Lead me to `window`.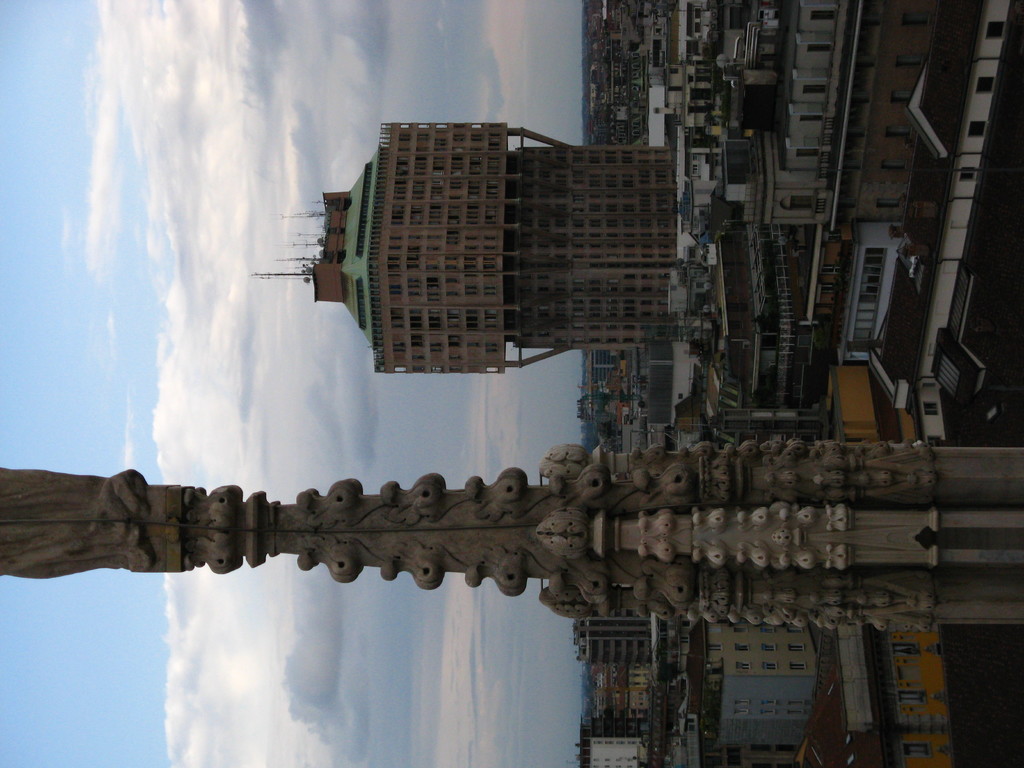
Lead to 986,22,1000,43.
